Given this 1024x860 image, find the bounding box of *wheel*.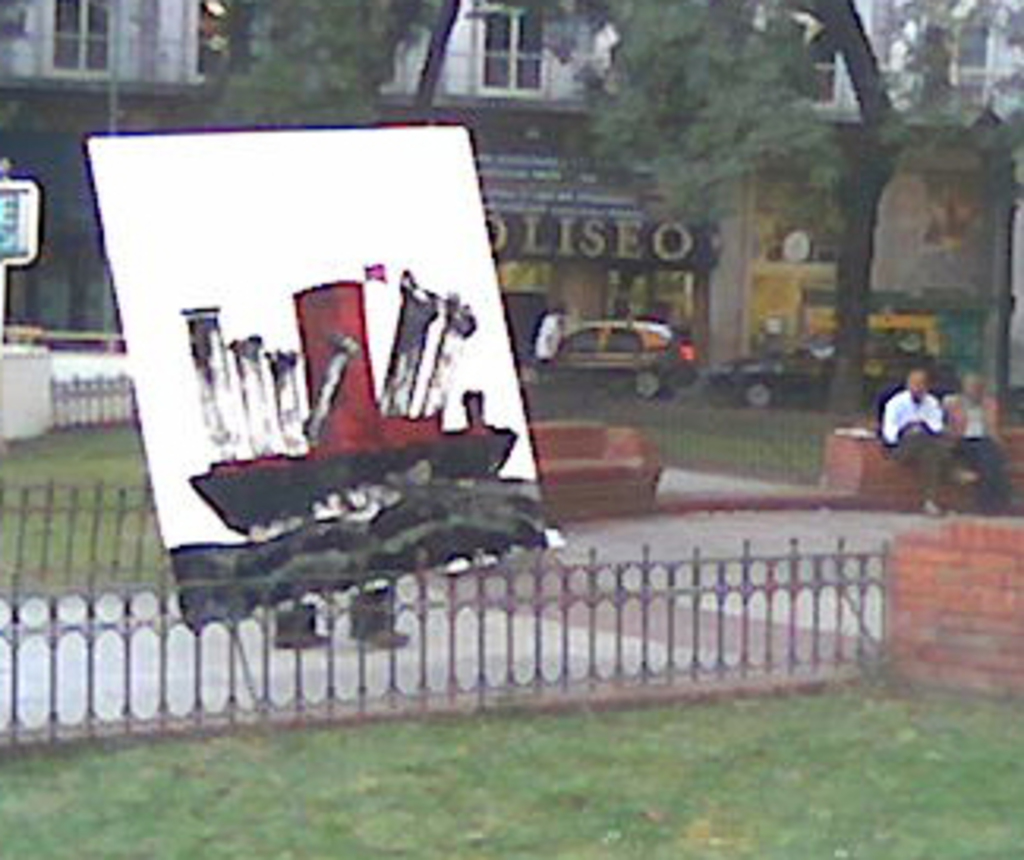
(636,375,655,394).
